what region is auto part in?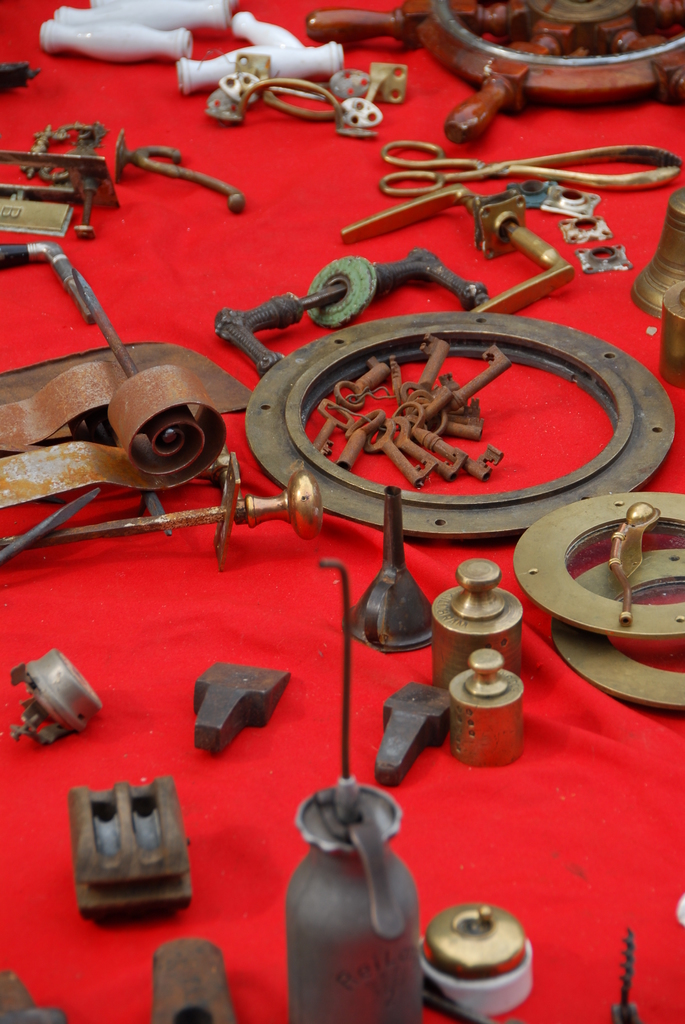
l=541, t=179, r=601, b=214.
